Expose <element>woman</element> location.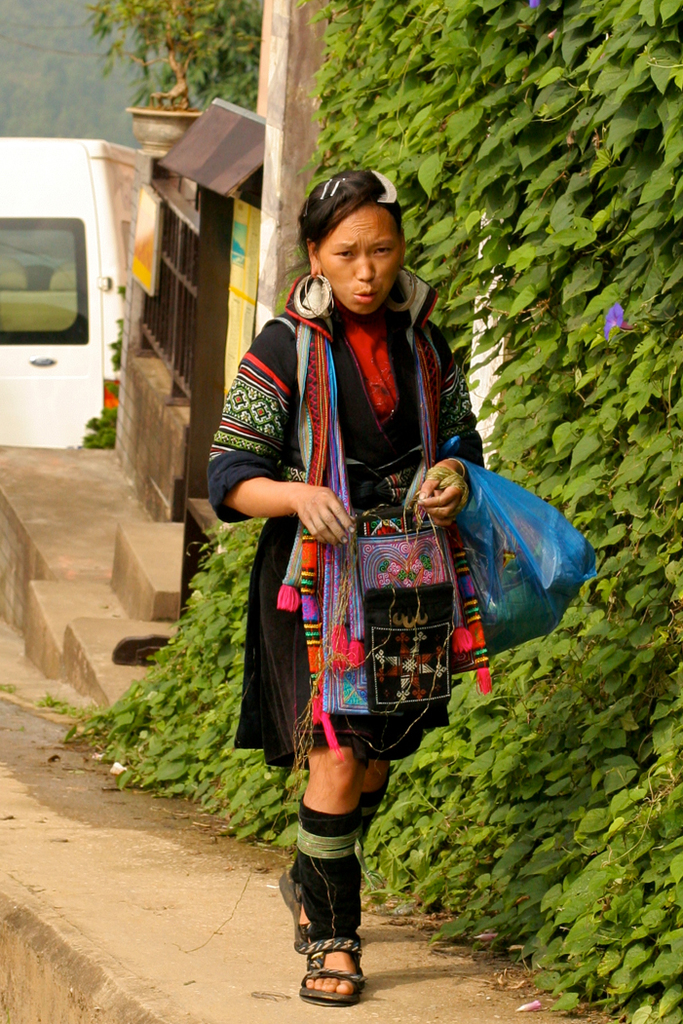
Exposed at x1=234, y1=153, x2=483, y2=874.
